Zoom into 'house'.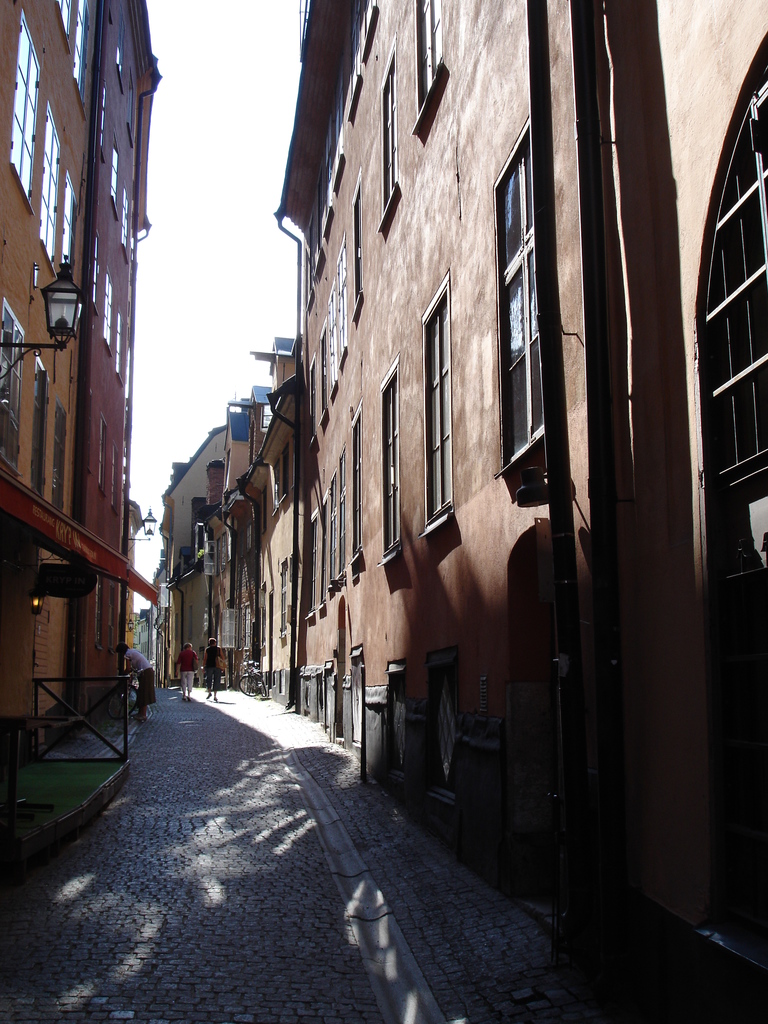
Zoom target: <box>0,0,105,765</box>.
